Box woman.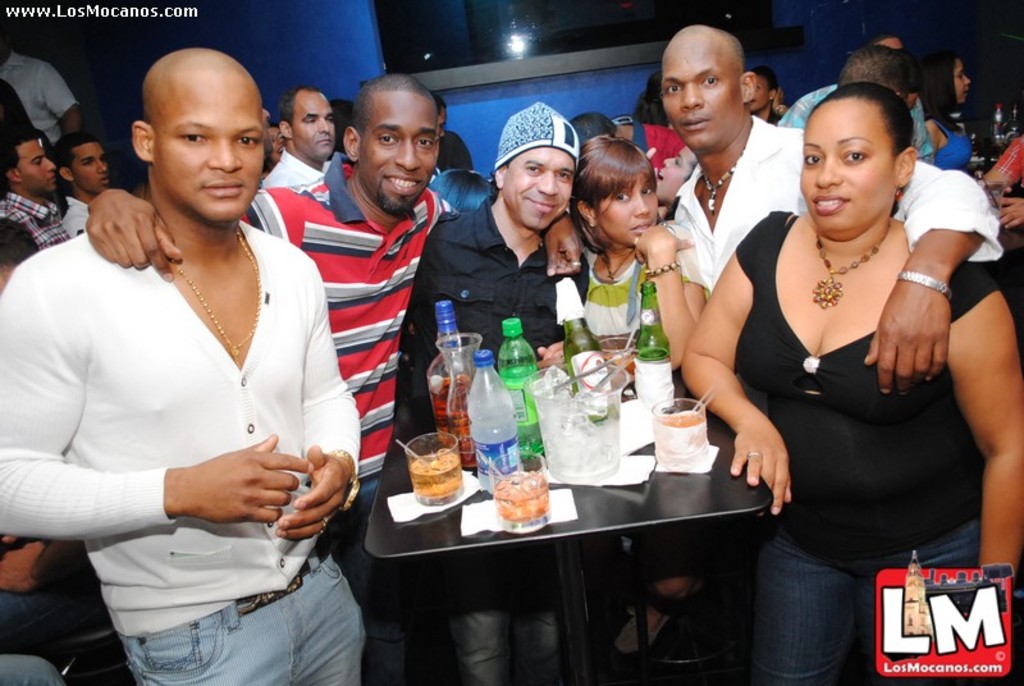
<box>914,46,972,172</box>.
